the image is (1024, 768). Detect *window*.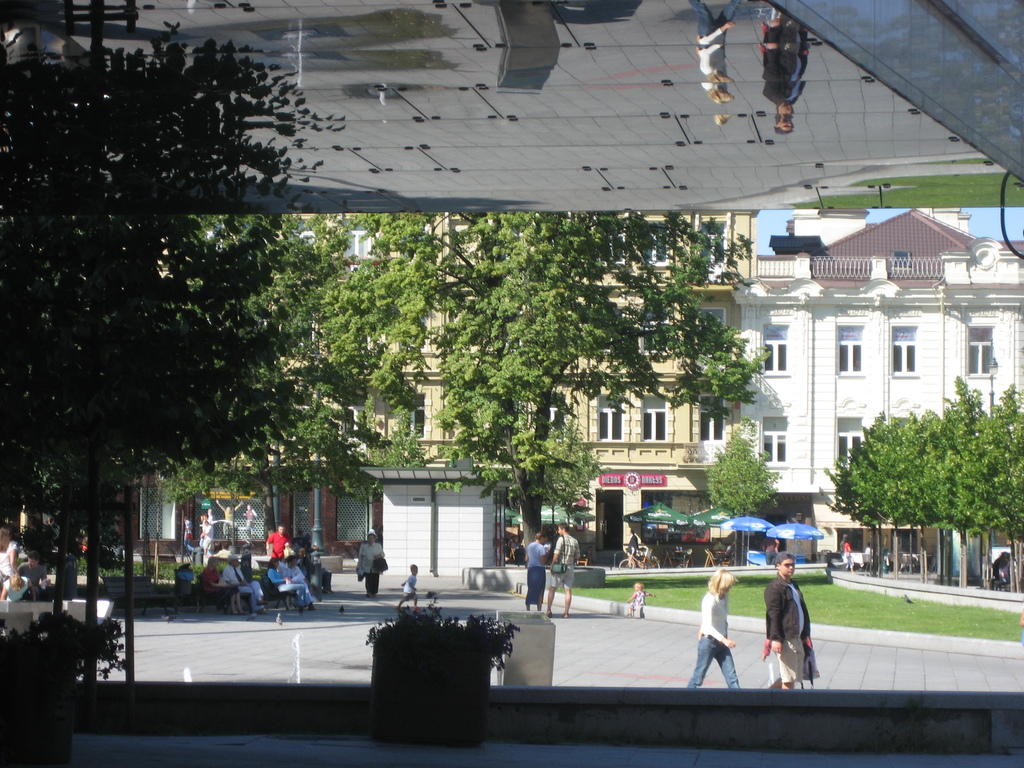
Detection: (left=630, top=379, right=679, bottom=440).
